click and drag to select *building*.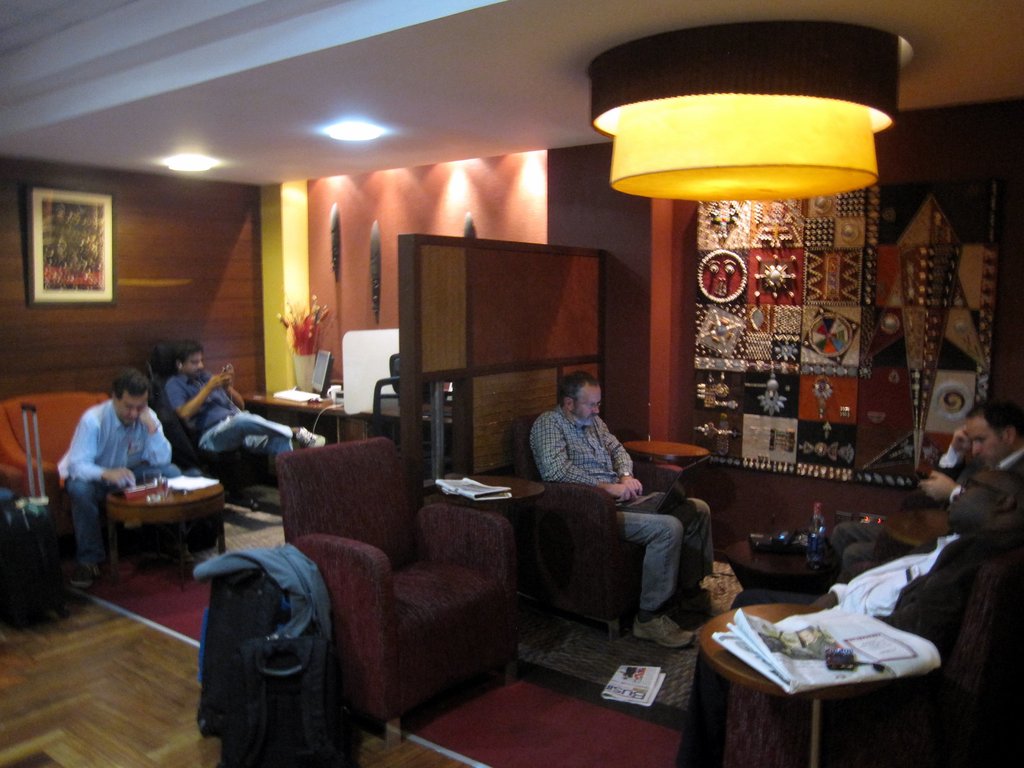
Selection: (0, 0, 1018, 767).
